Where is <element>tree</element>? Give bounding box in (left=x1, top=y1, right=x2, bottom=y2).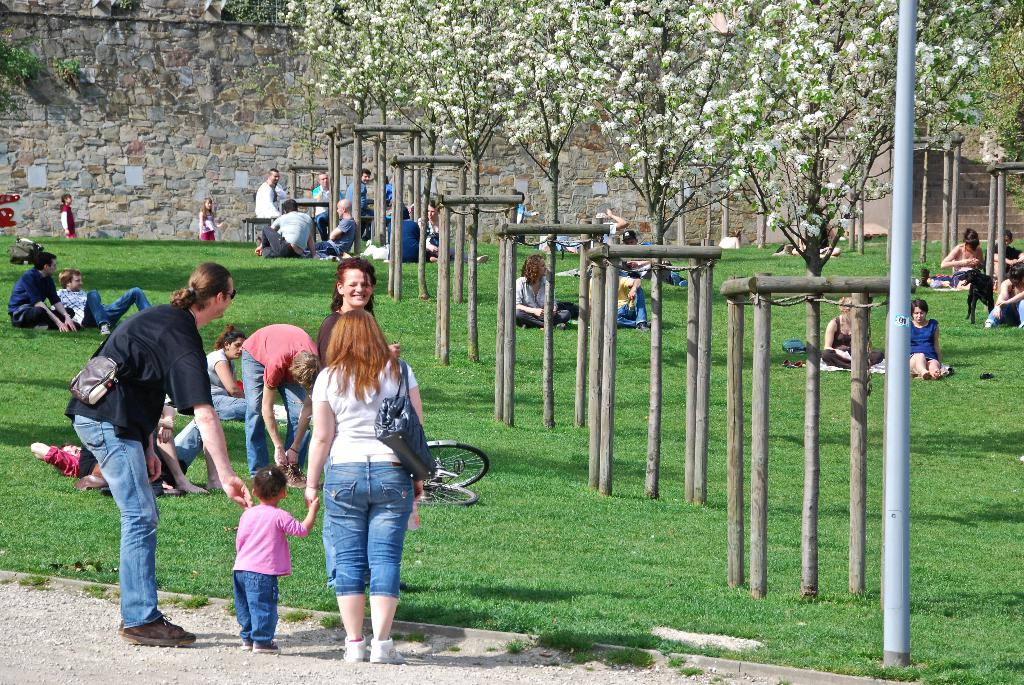
(left=968, top=0, right=1023, bottom=298).
